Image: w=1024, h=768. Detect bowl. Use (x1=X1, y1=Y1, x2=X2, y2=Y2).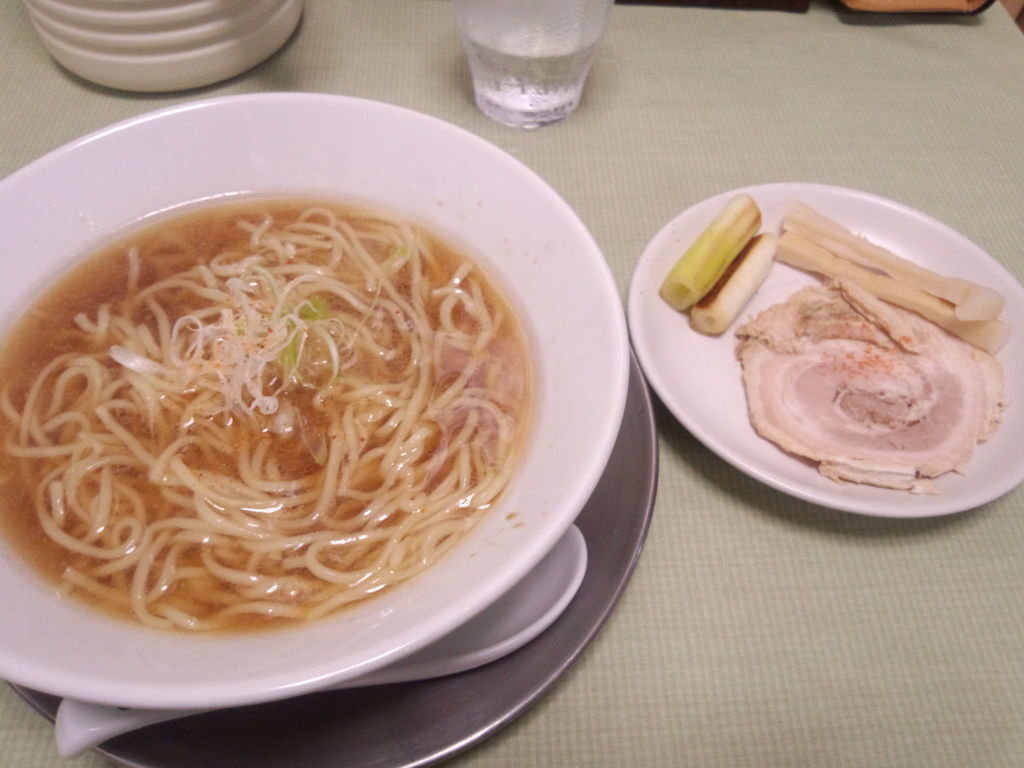
(x1=0, y1=113, x2=614, y2=702).
